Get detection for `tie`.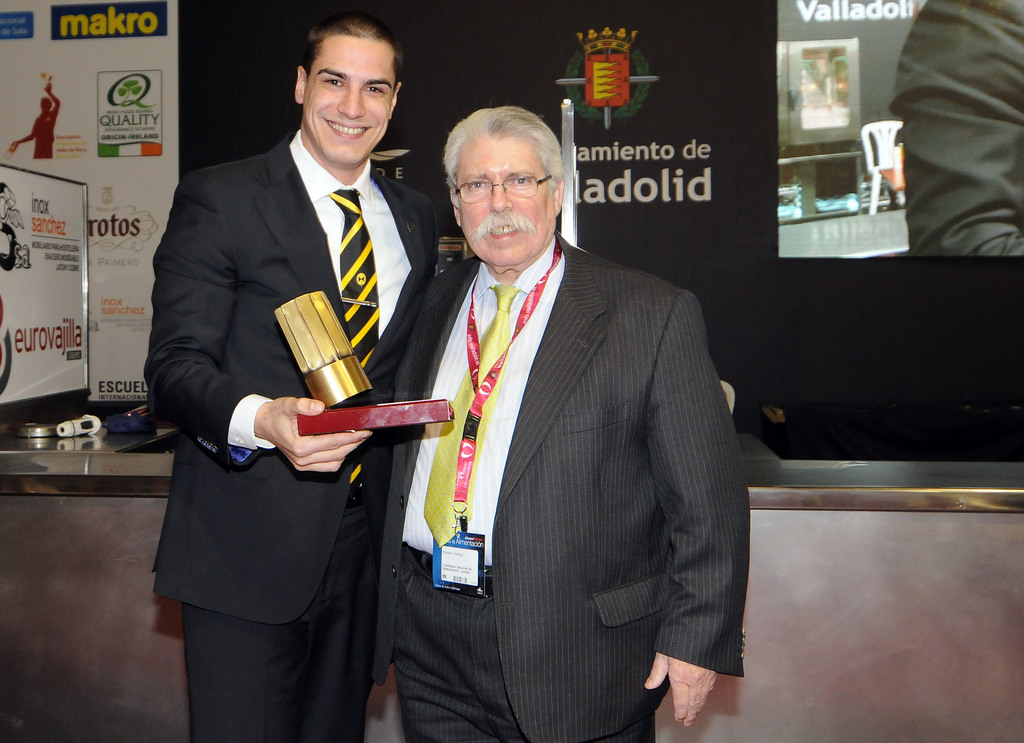
Detection: x1=436 y1=277 x2=511 y2=550.
